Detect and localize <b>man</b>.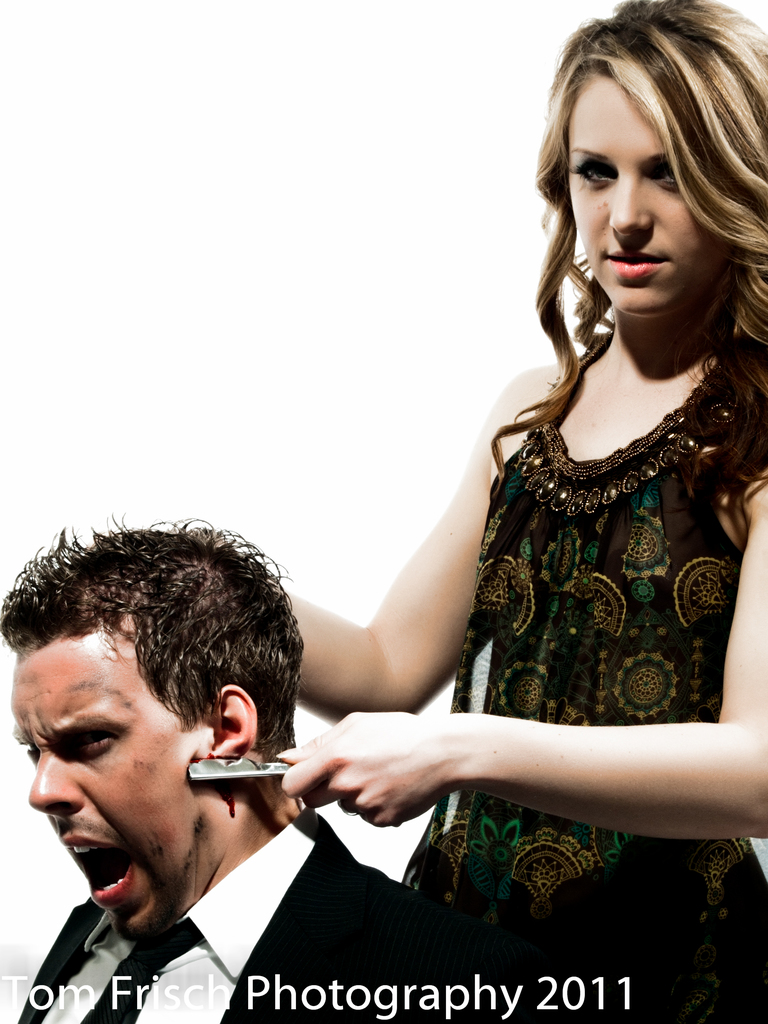
Localized at box(0, 526, 486, 1023).
